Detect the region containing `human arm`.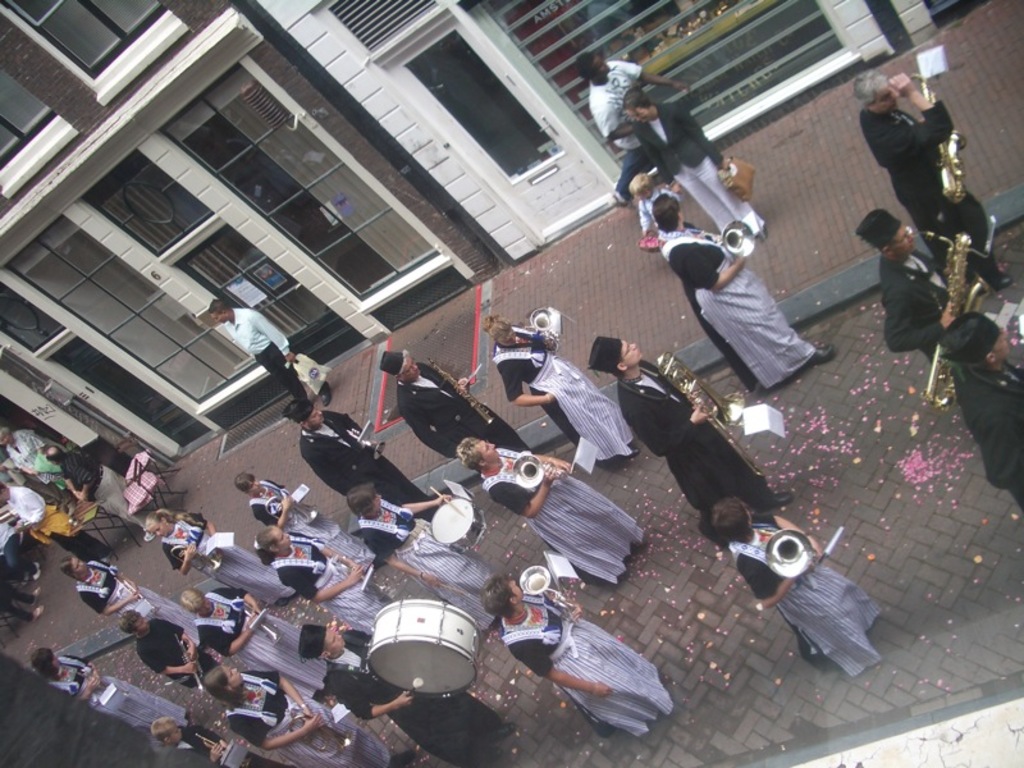
(left=635, top=206, right=654, bottom=239).
